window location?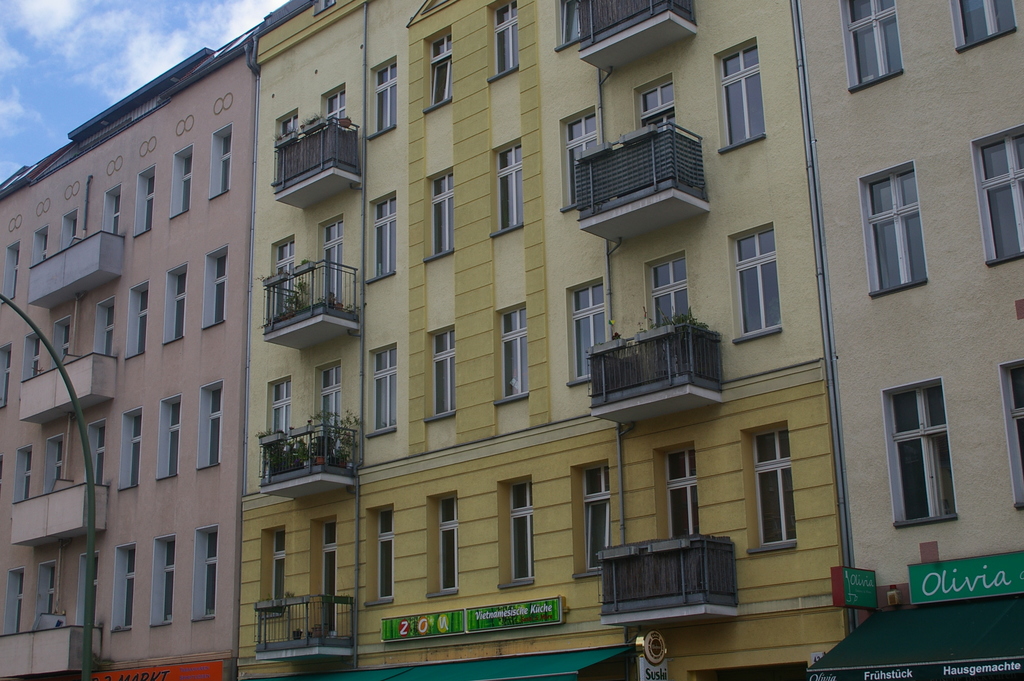
1:343:13:409
